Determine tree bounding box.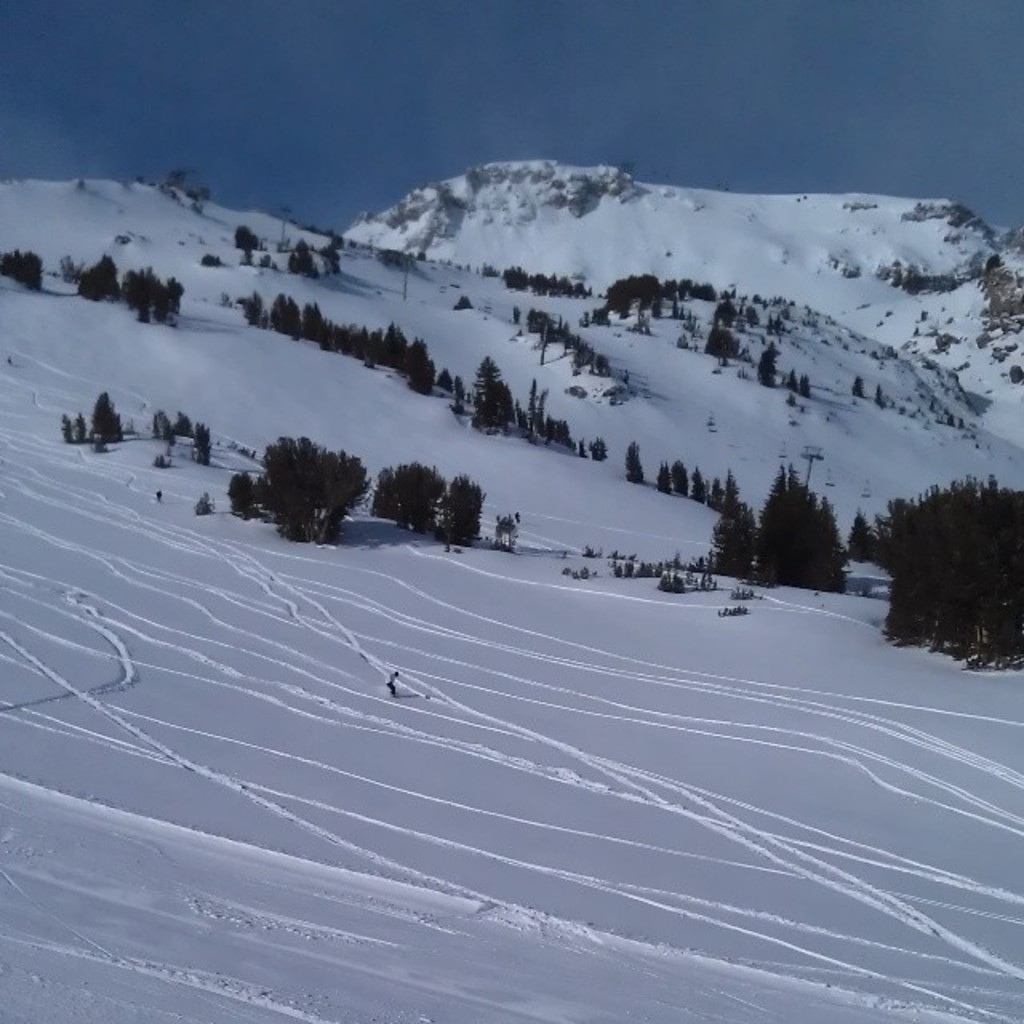
Determined: rect(678, 469, 702, 498).
